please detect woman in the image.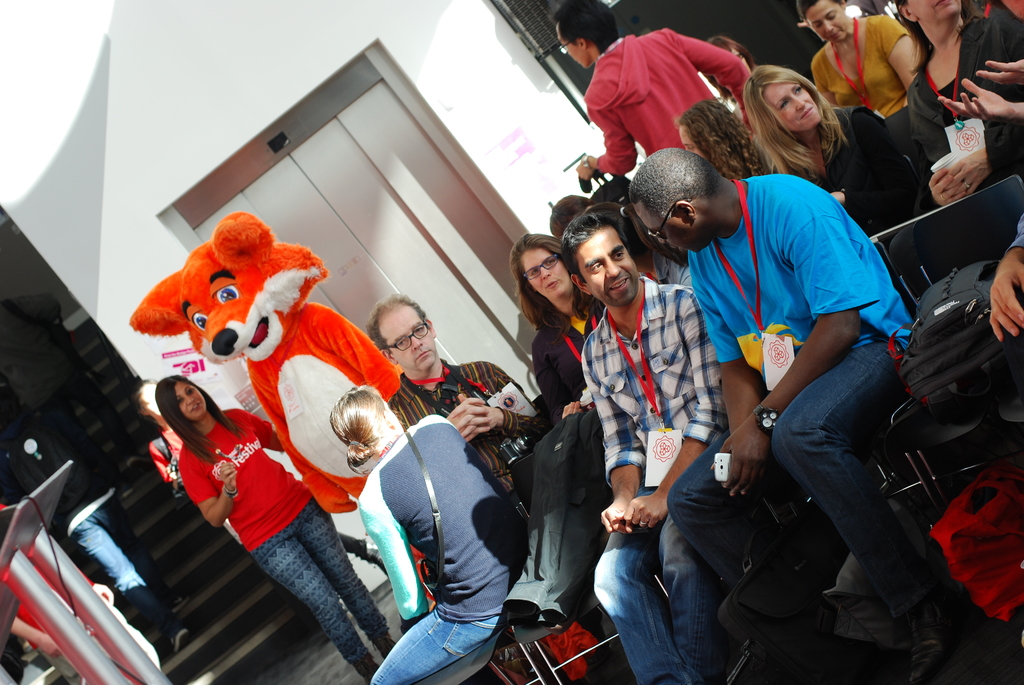
crop(901, 0, 1023, 241).
